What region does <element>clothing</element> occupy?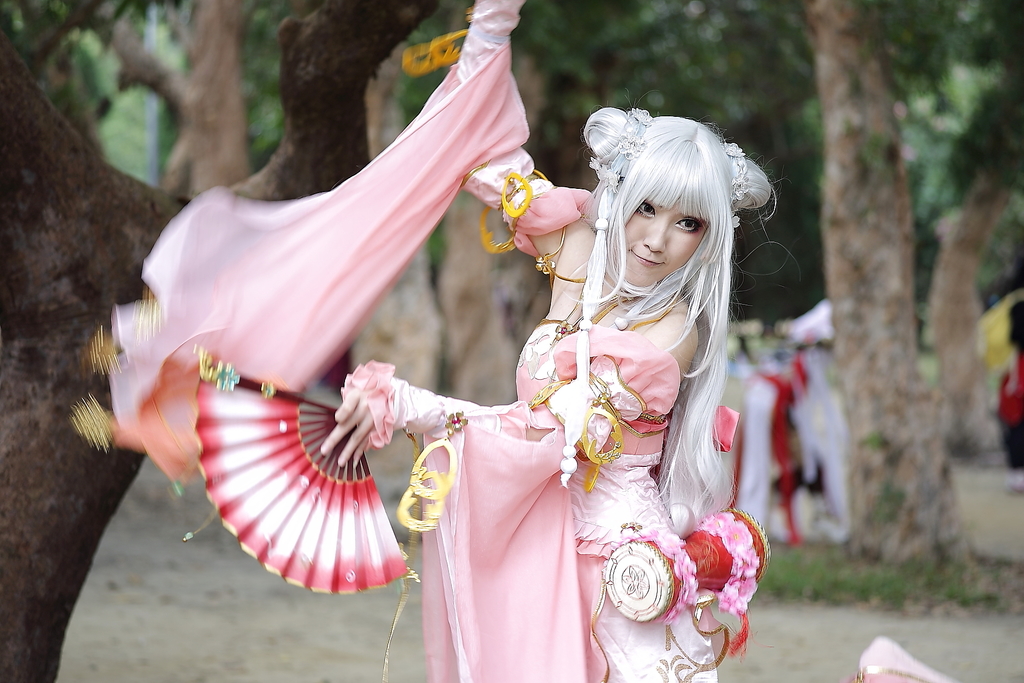
{"x1": 61, "y1": 0, "x2": 768, "y2": 682}.
